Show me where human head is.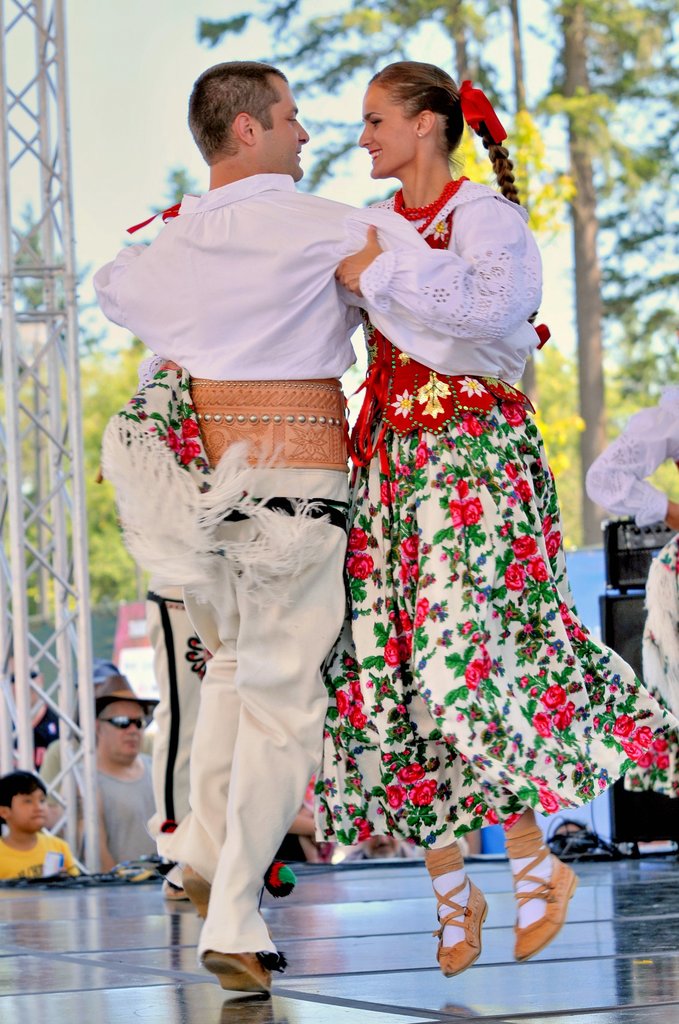
human head is at locate(189, 54, 314, 178).
